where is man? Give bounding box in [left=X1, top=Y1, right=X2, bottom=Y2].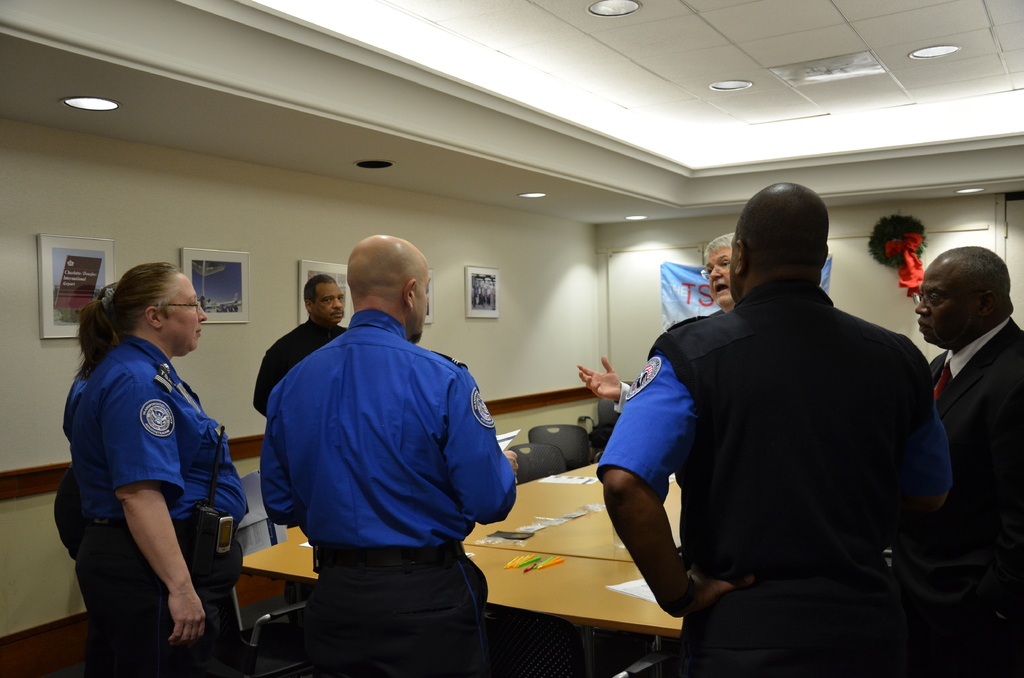
[left=579, top=230, right=736, bottom=412].
